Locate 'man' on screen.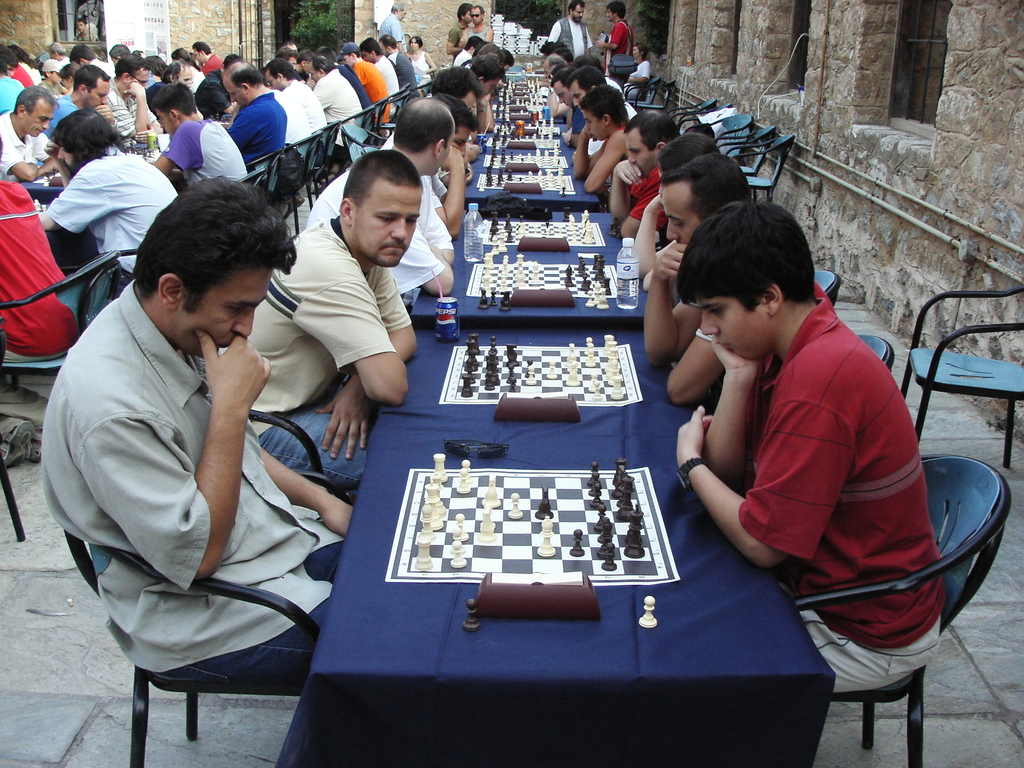
On screen at <box>304,95,457,308</box>.
